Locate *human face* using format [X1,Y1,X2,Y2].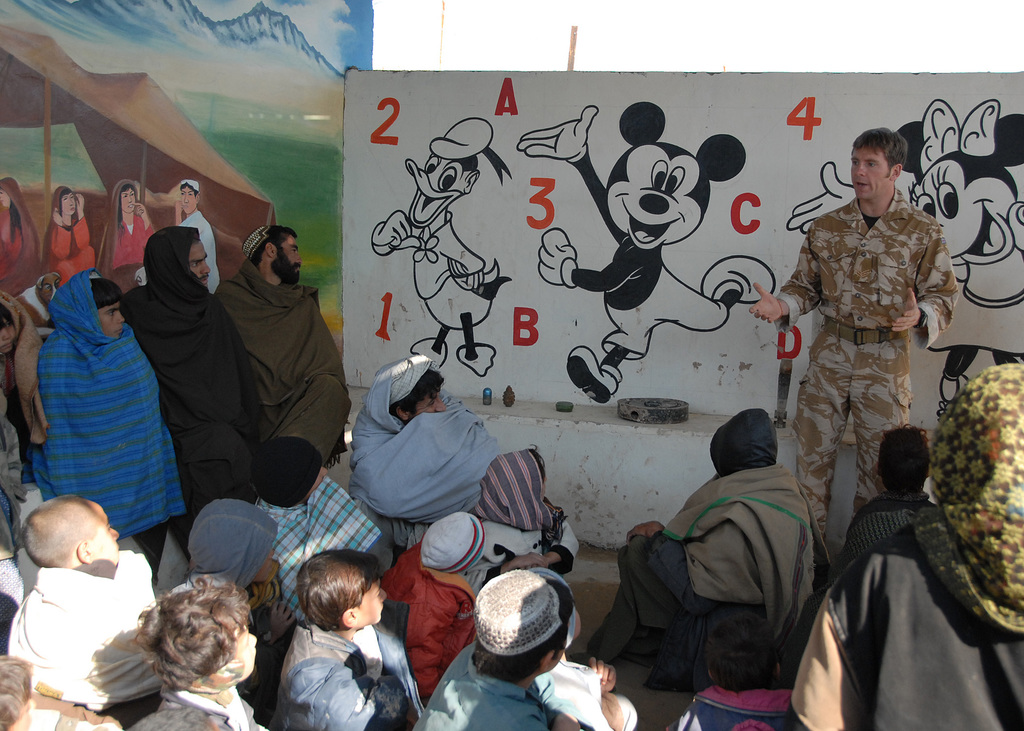
[61,192,80,216].
